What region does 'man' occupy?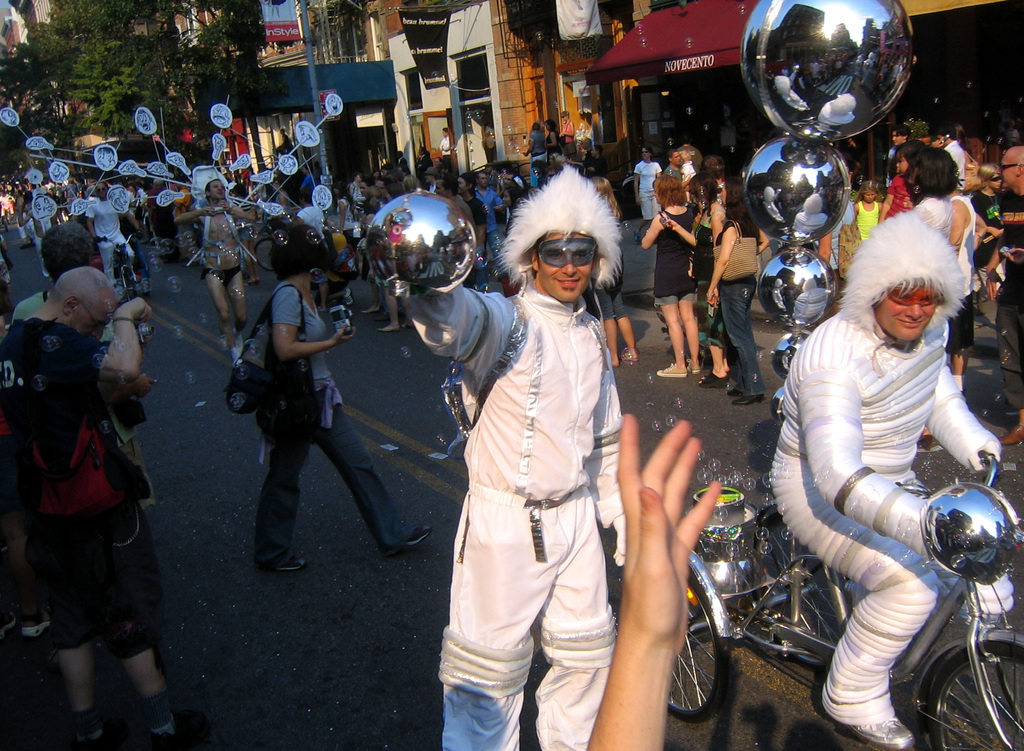
[173,180,256,362].
